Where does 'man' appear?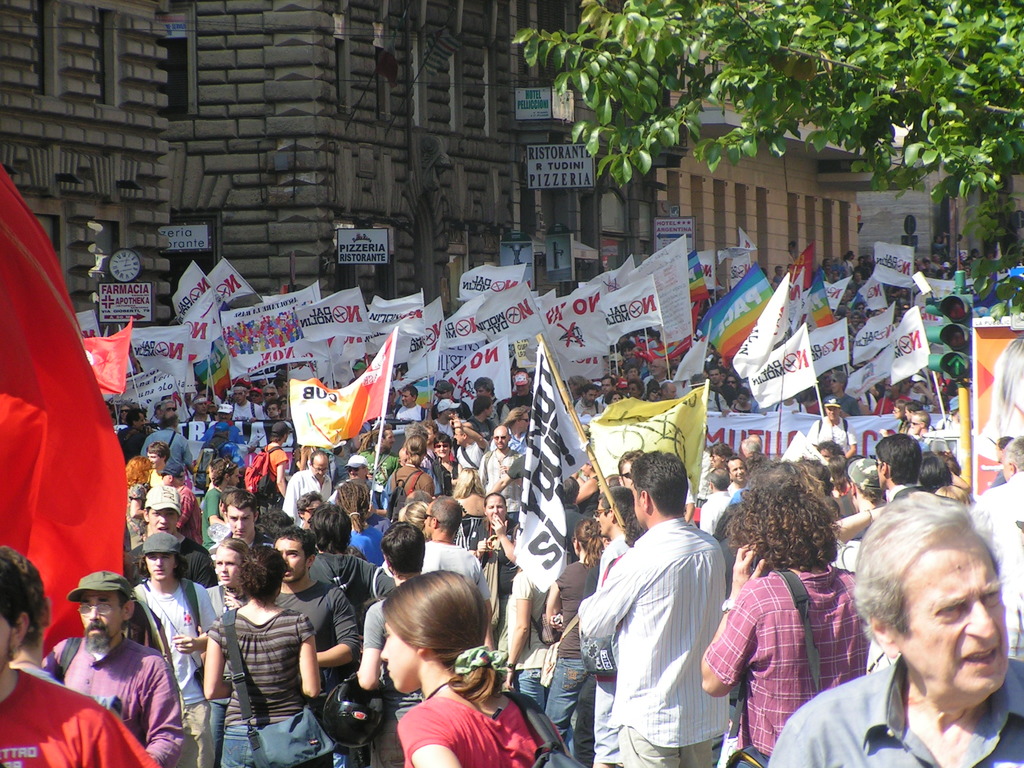
Appears at box=[497, 372, 535, 421].
